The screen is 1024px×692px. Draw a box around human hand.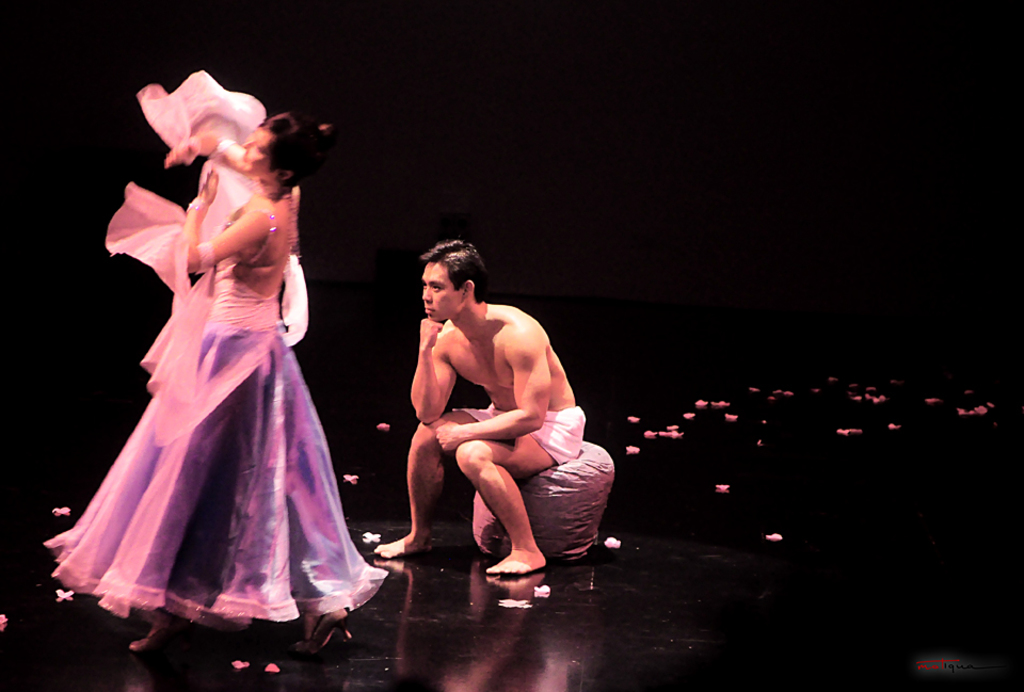
[164, 136, 205, 170].
